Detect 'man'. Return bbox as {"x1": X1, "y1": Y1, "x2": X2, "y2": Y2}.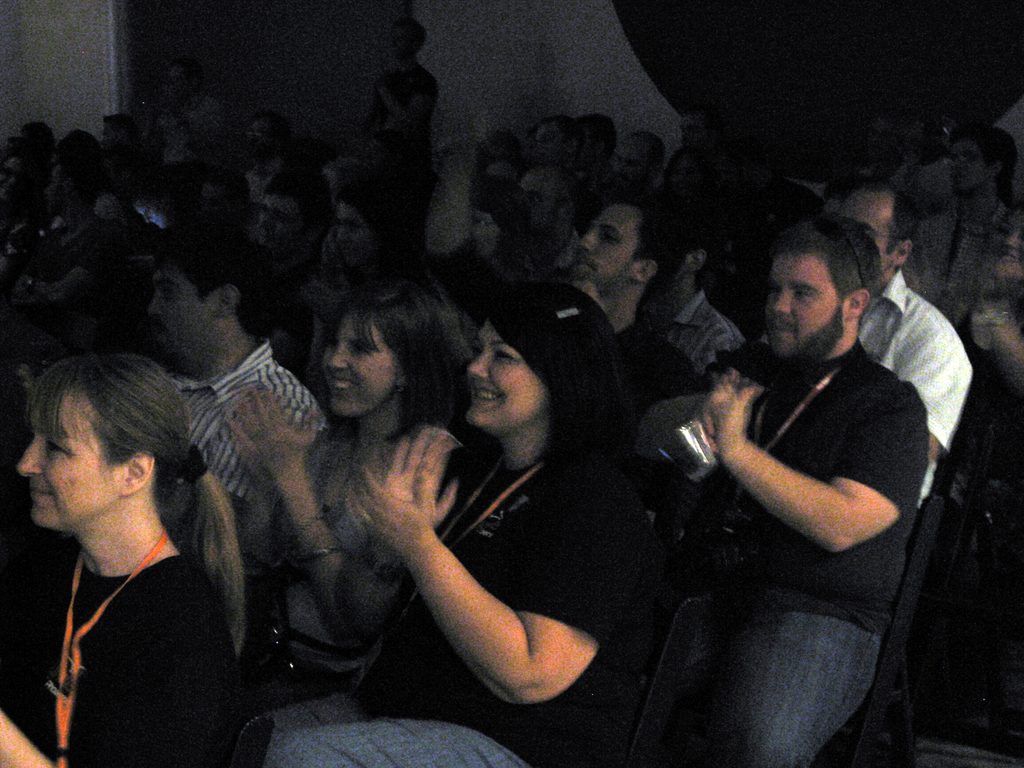
{"x1": 149, "y1": 227, "x2": 330, "y2": 562}.
